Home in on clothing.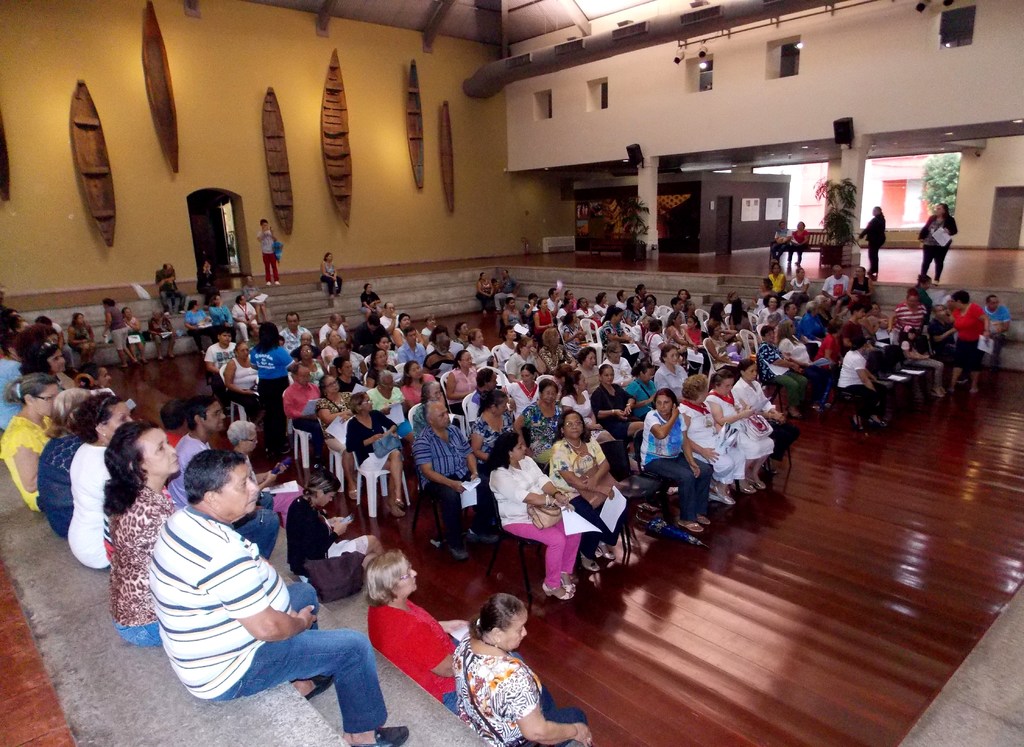
Homed in at 355, 286, 381, 311.
